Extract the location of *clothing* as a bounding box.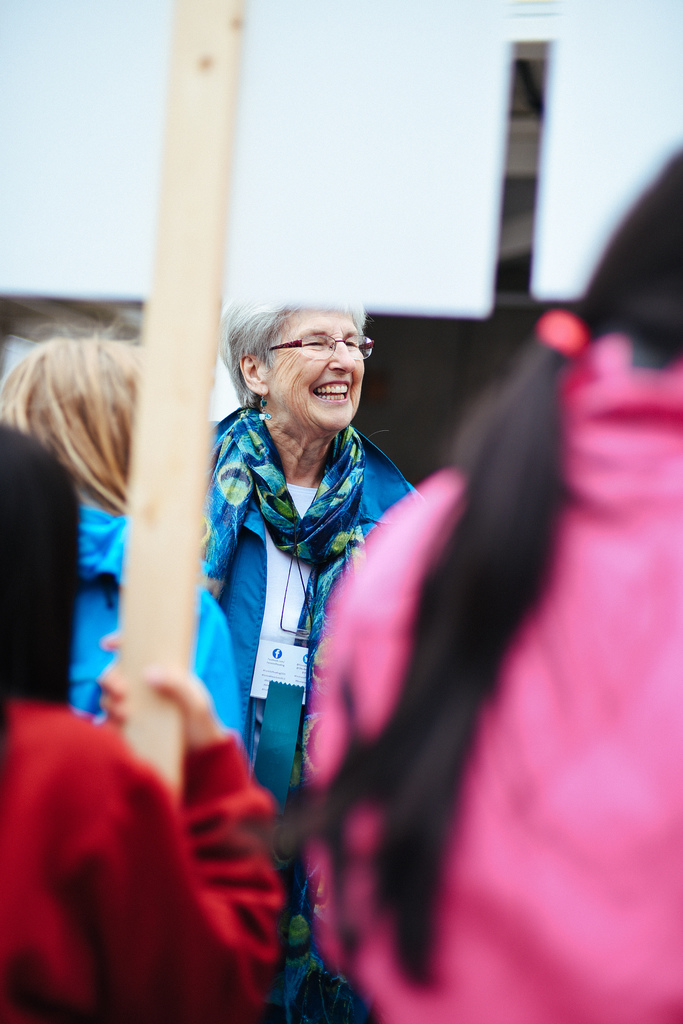
crop(0, 694, 278, 1023).
